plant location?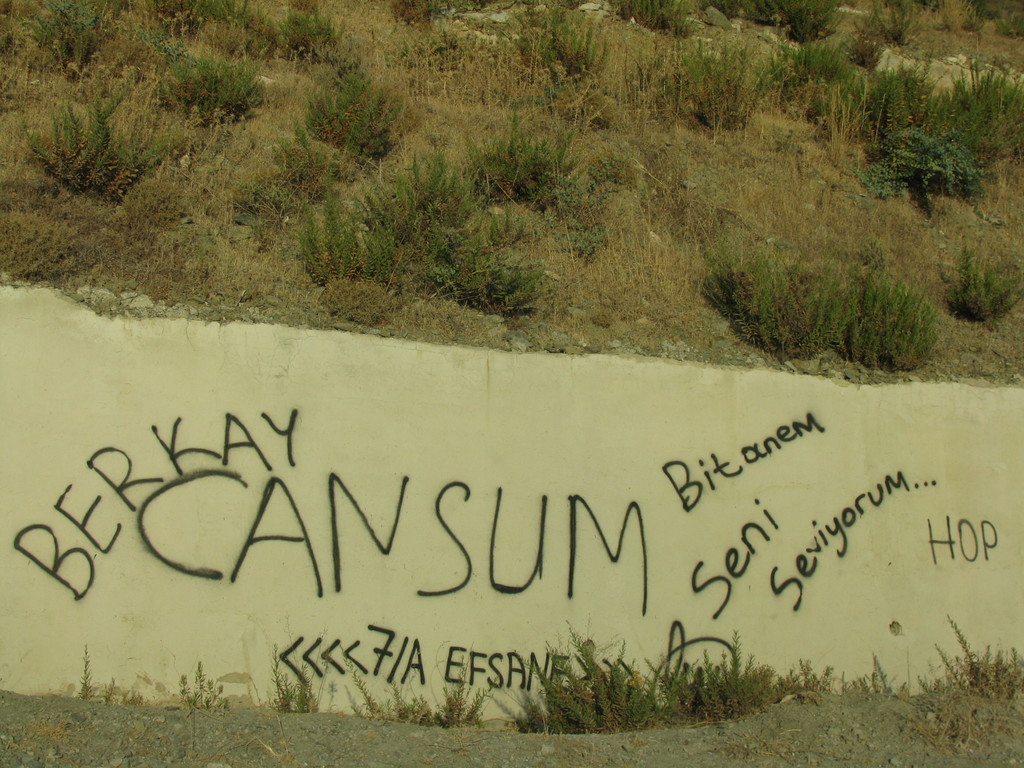
select_region(939, 241, 1023, 325)
